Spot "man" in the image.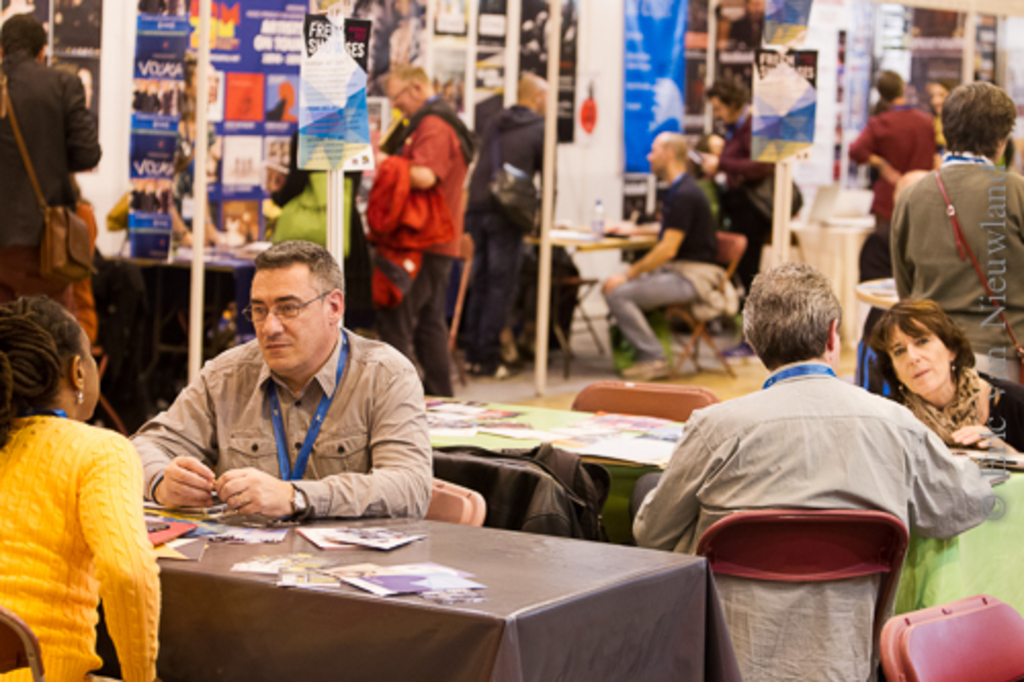
"man" found at crop(629, 262, 1001, 680).
